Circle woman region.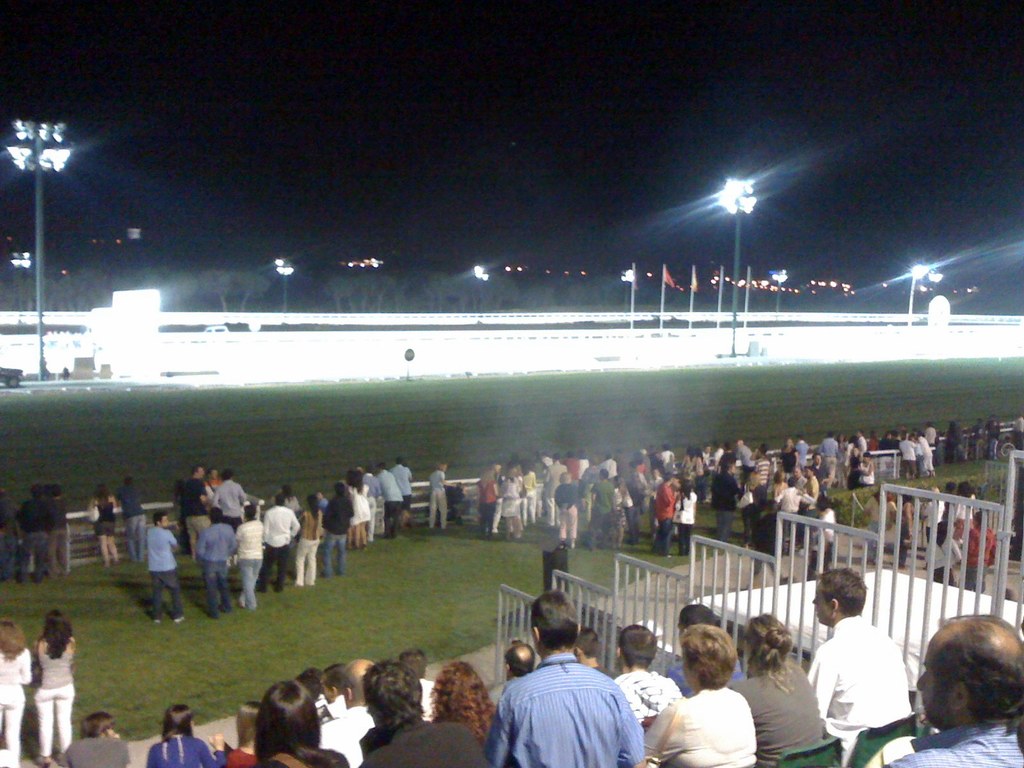
Region: bbox=[523, 458, 539, 525].
